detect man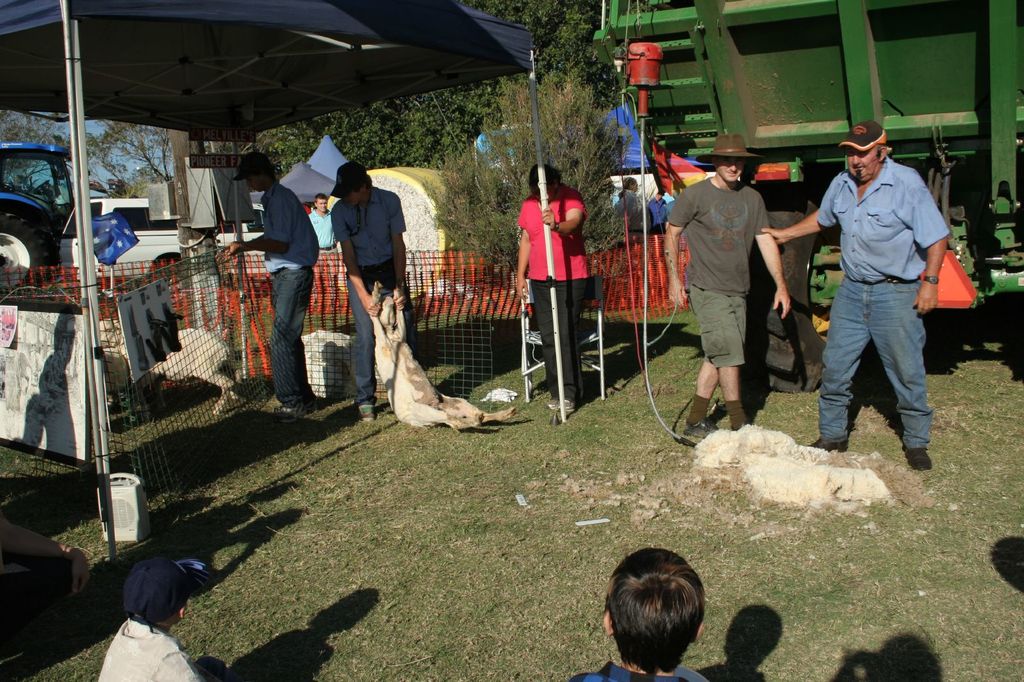
[663, 132, 792, 438]
